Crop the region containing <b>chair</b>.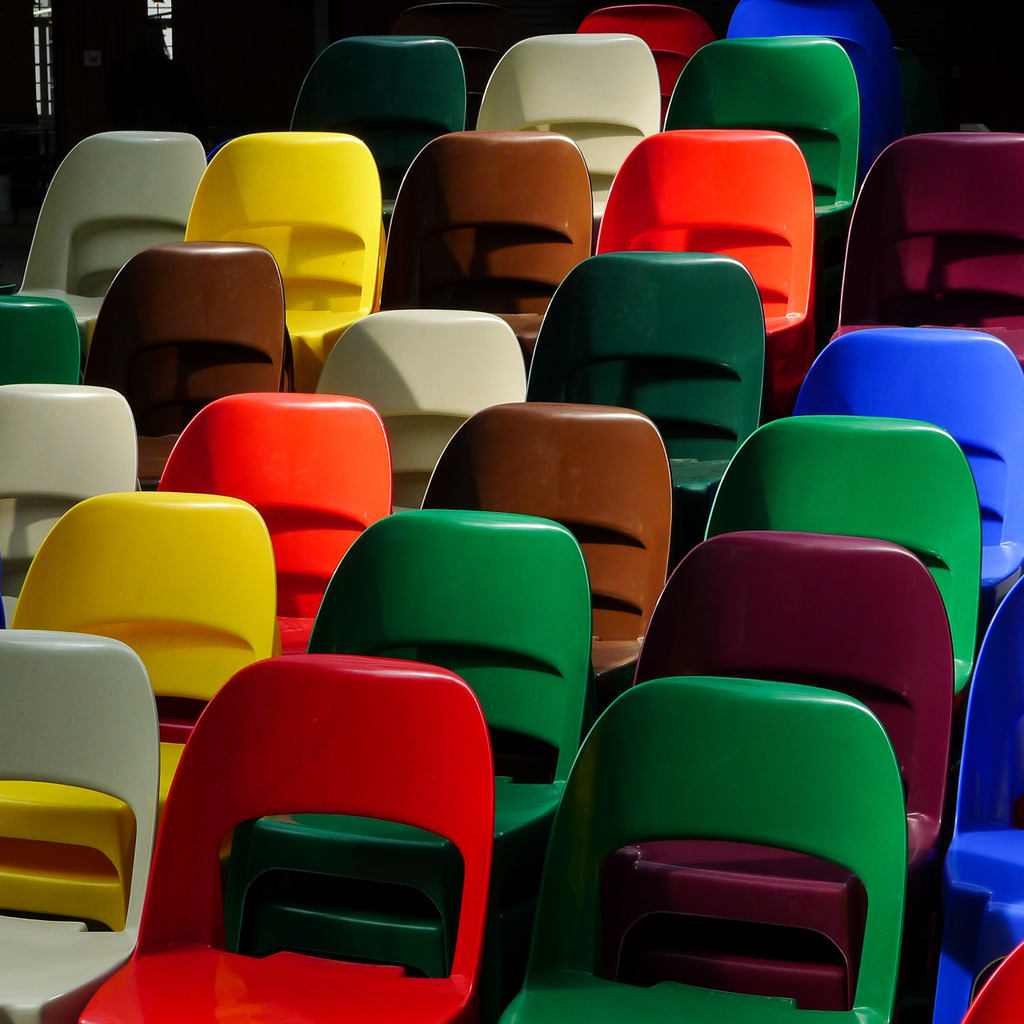
Crop region: bbox=[0, 294, 95, 386].
